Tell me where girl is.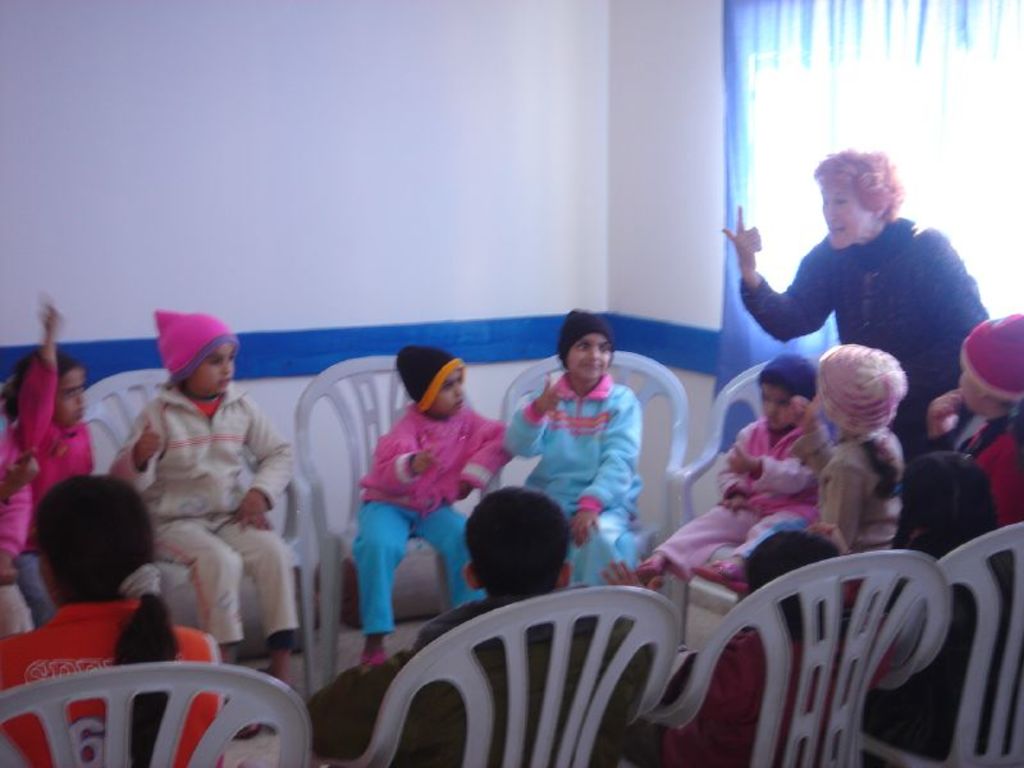
girl is at (927,315,1023,527).
